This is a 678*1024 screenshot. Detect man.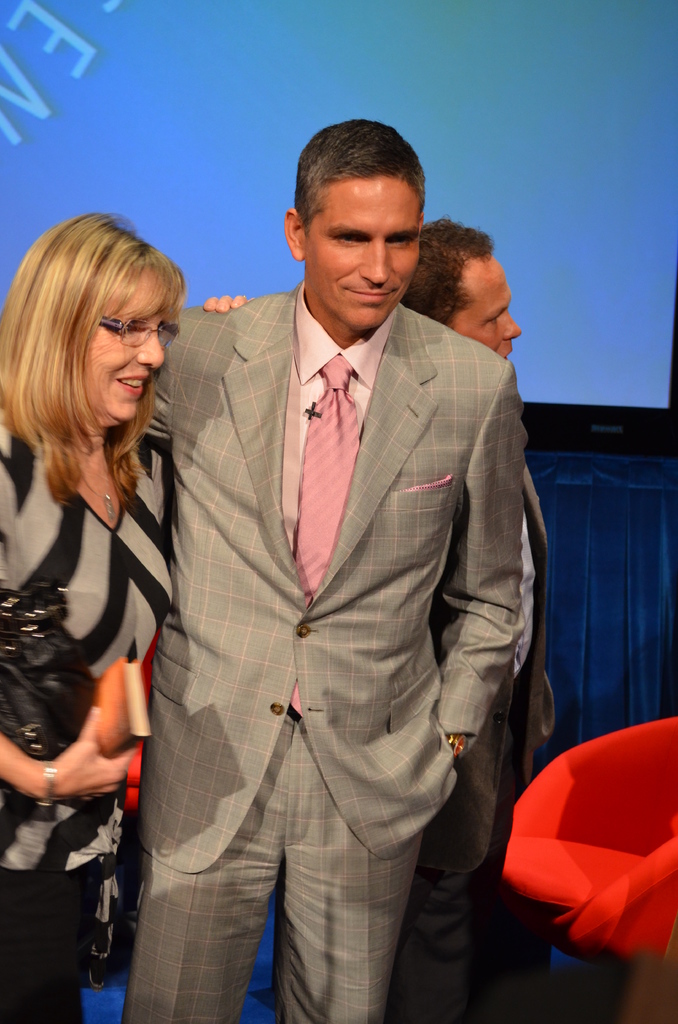
[left=382, top=206, right=566, bottom=1023].
